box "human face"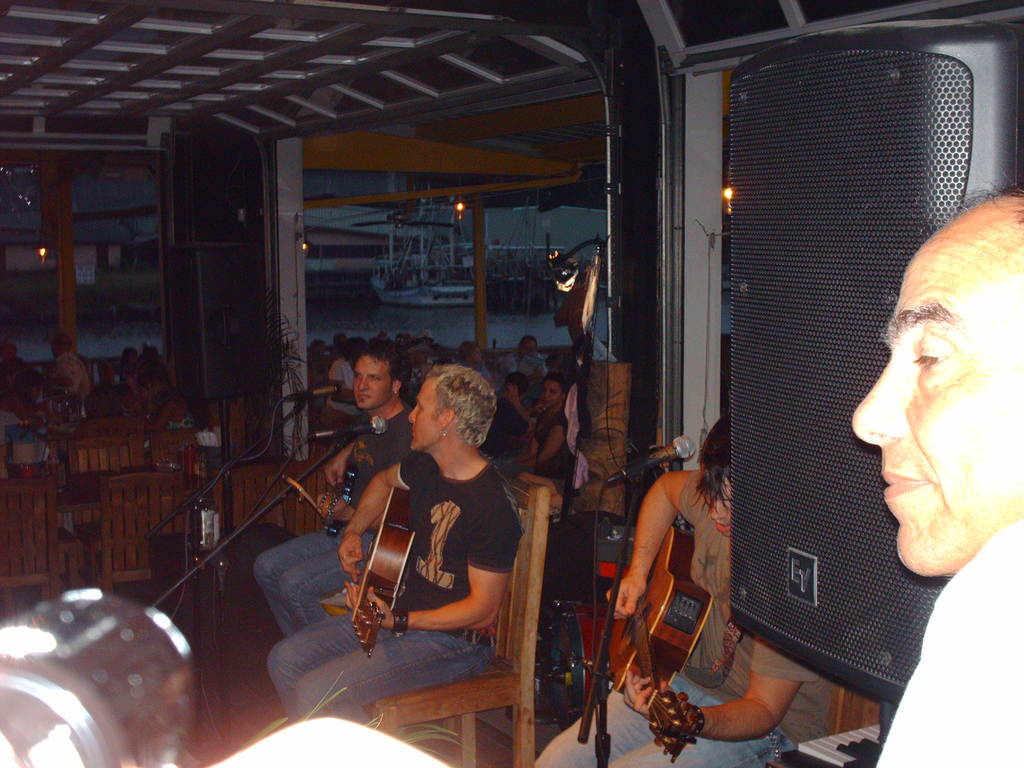
(x1=401, y1=376, x2=447, y2=454)
